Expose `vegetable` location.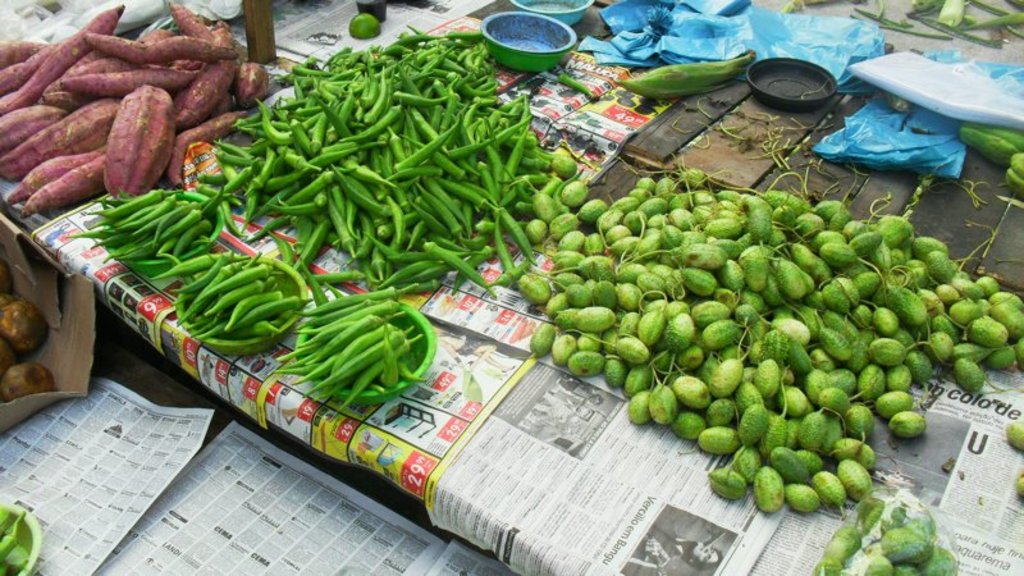
Exposed at 965,124,1023,163.
